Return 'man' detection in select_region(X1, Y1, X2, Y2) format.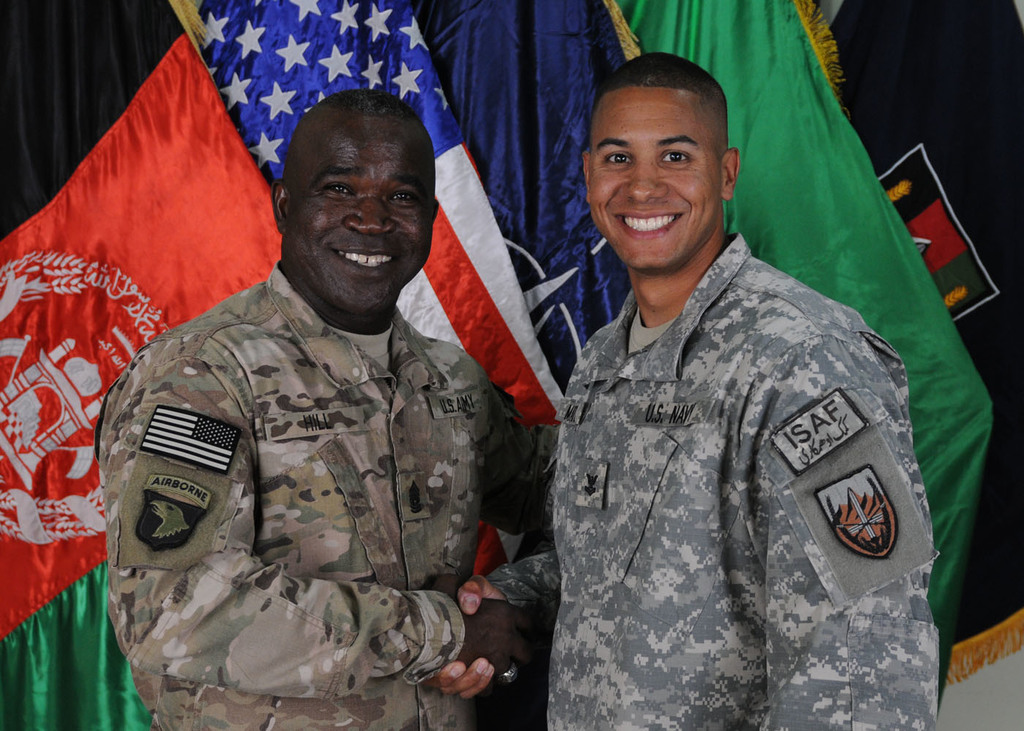
select_region(428, 53, 933, 730).
